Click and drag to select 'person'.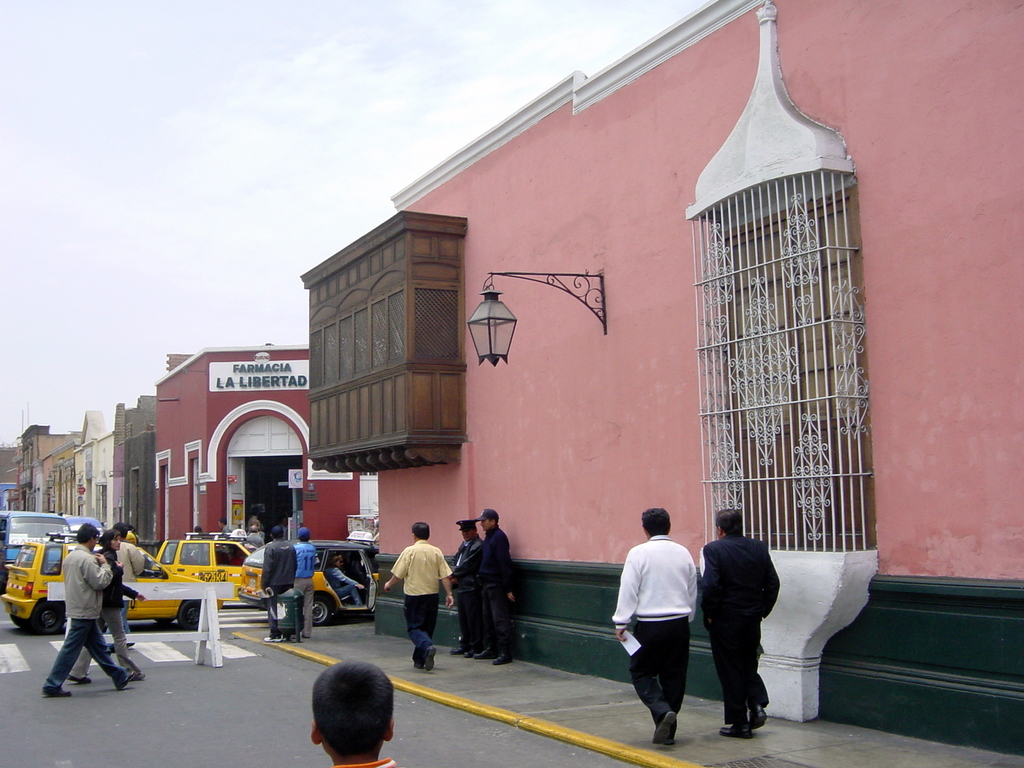
Selection: locate(454, 515, 480, 657).
